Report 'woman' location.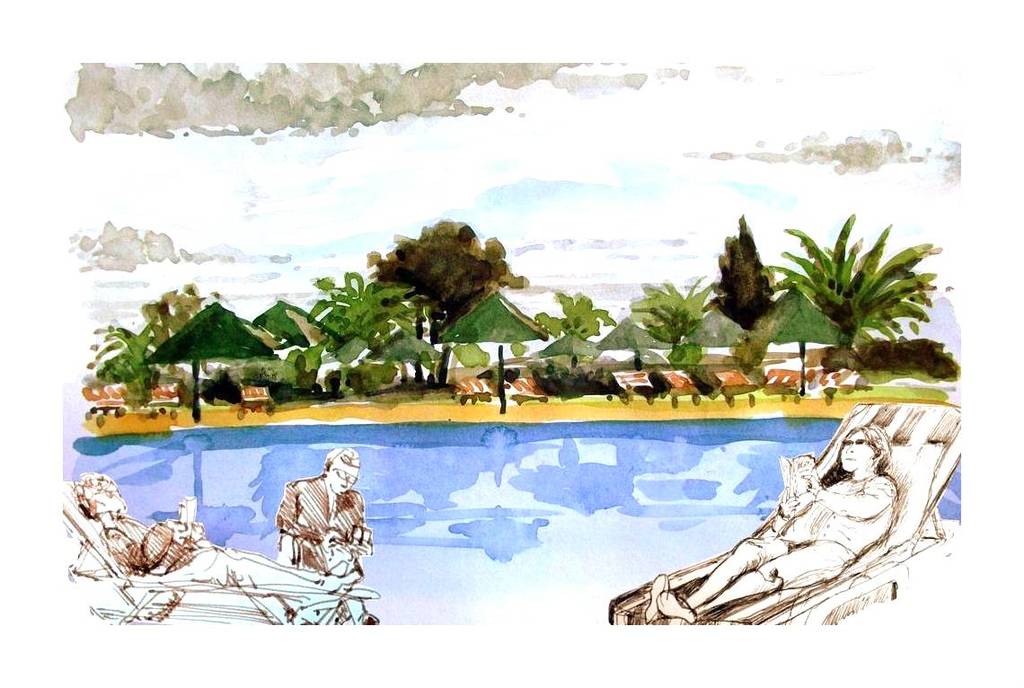
Report: select_region(642, 423, 901, 623).
